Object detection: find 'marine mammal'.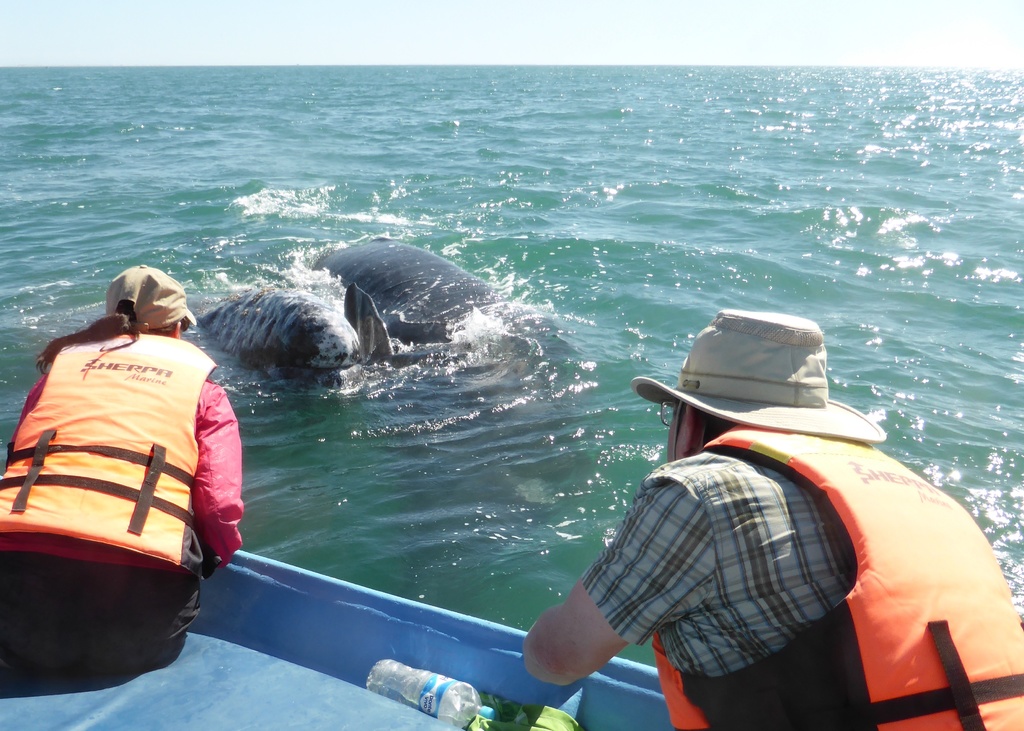
{"x1": 313, "y1": 255, "x2": 572, "y2": 387}.
